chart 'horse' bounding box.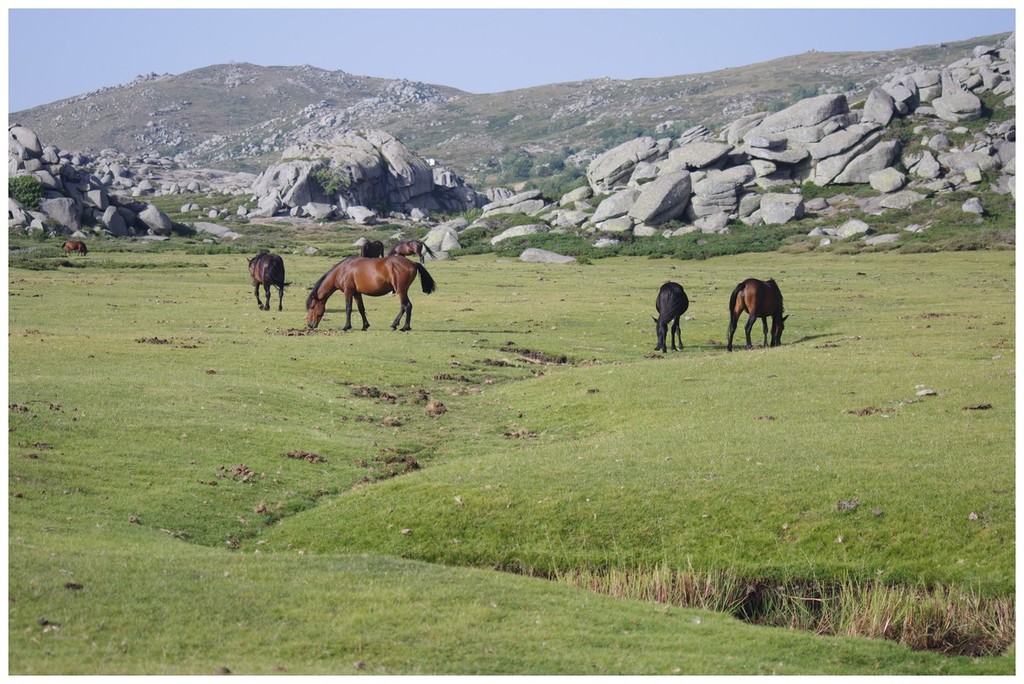
Charted: <bbox>60, 242, 88, 258</bbox>.
